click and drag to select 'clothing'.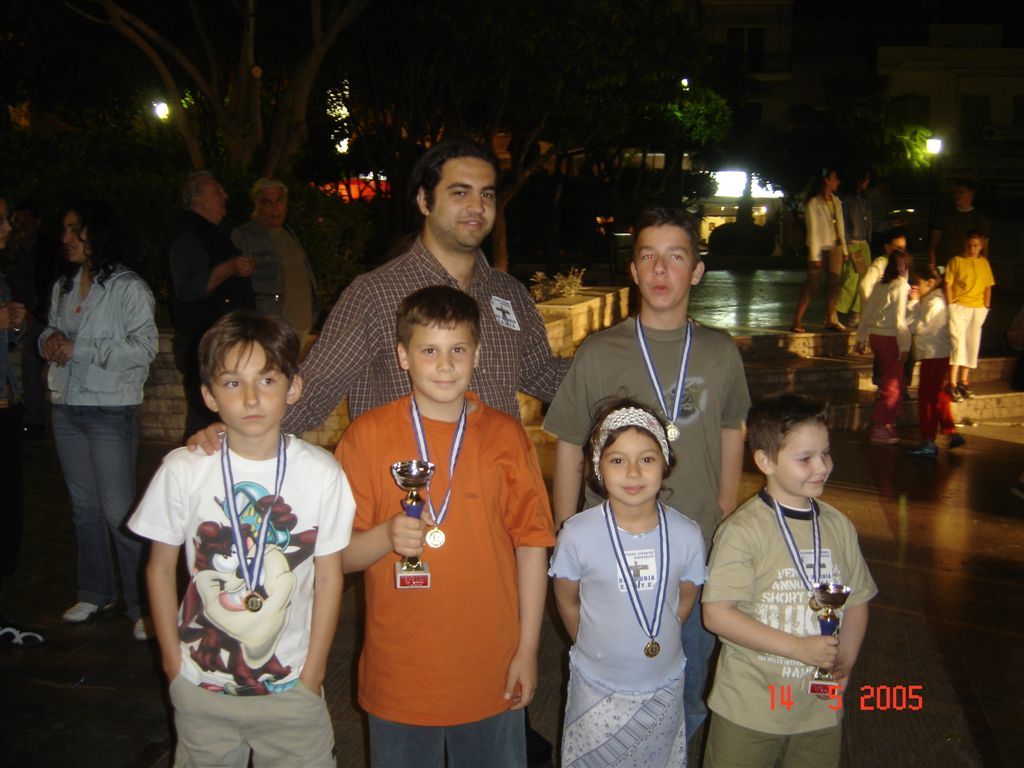
Selection: x1=127 y1=232 x2=878 y2=767.
